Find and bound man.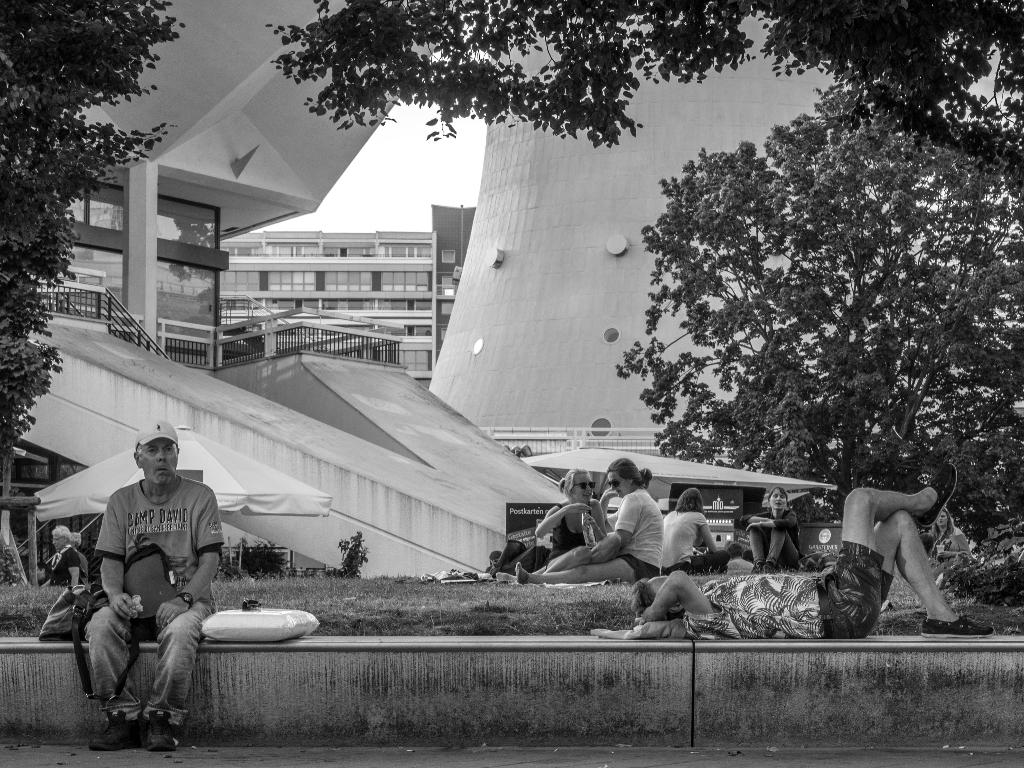
Bound: x1=51 y1=525 x2=79 y2=587.
